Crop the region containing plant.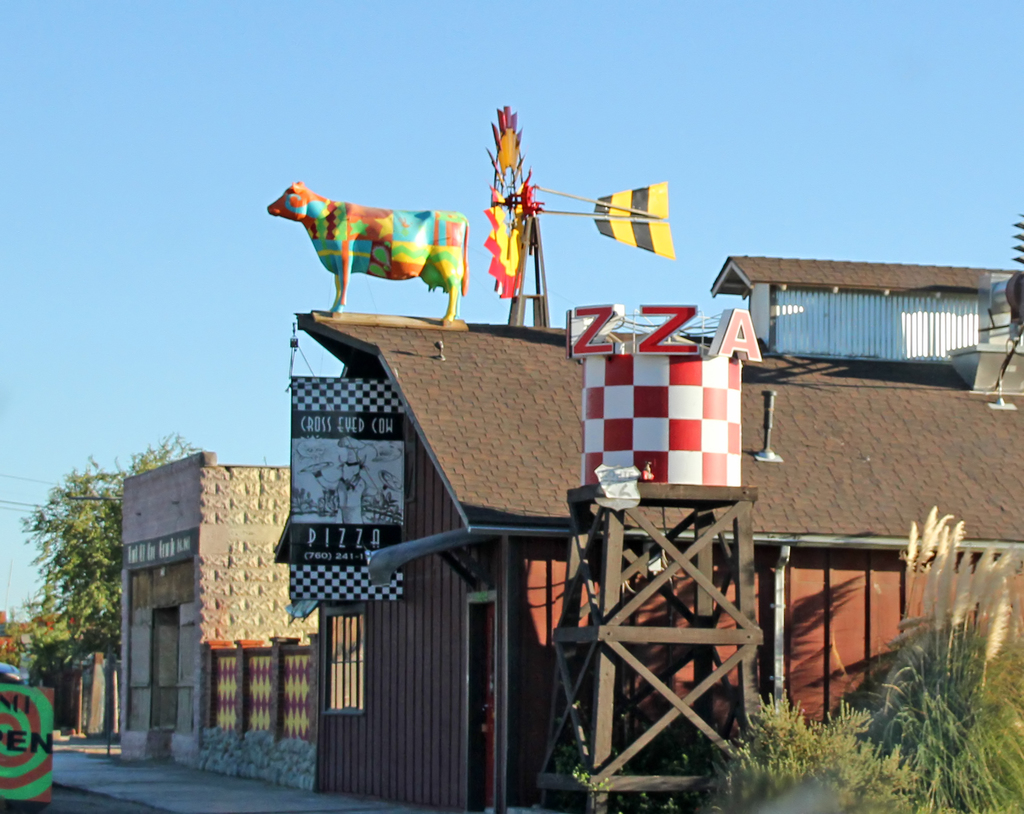
Crop region: box(572, 762, 703, 813).
